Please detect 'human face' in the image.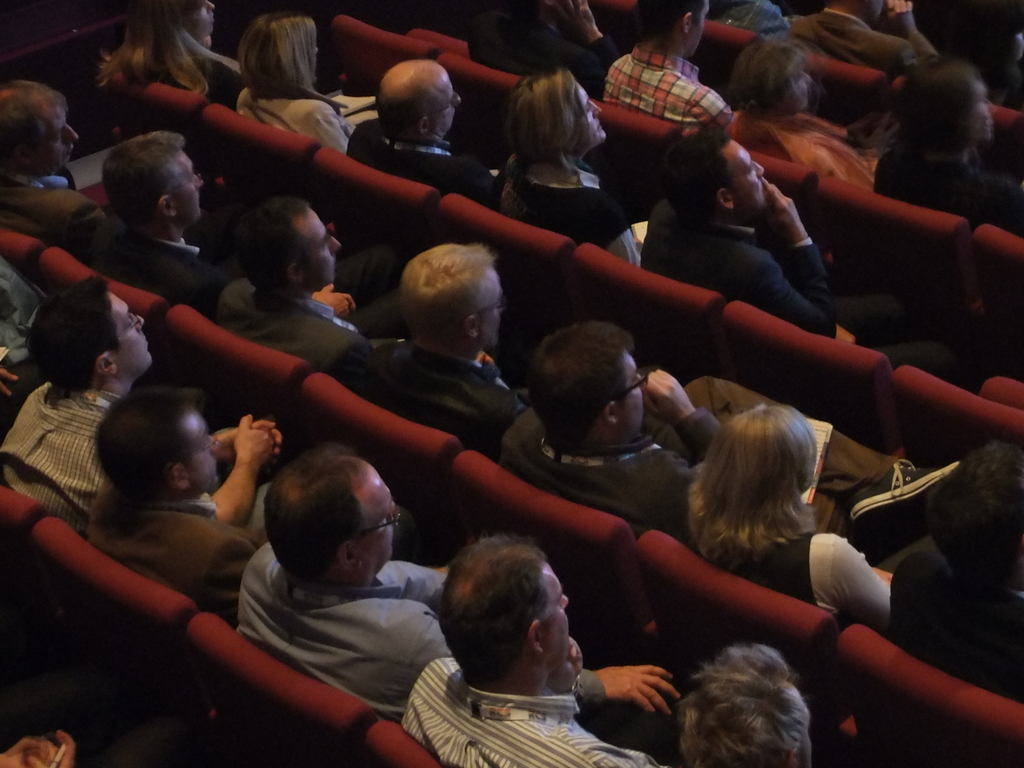
region(550, 577, 580, 656).
